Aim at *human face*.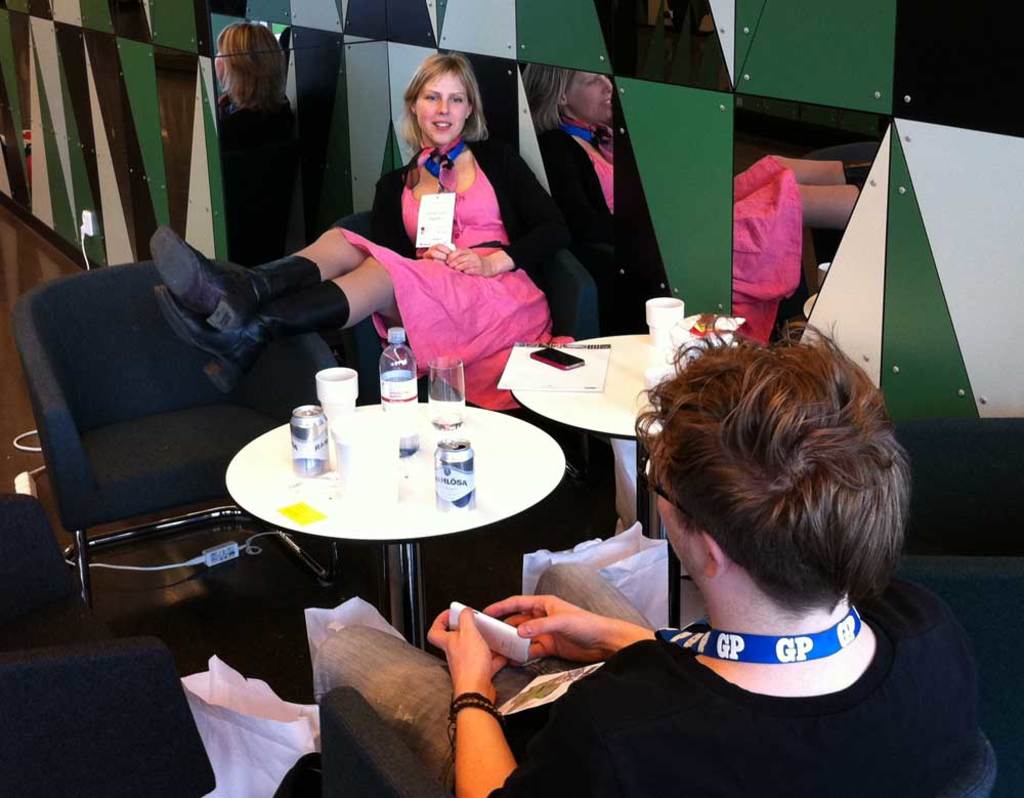
Aimed at (x1=412, y1=68, x2=468, y2=145).
